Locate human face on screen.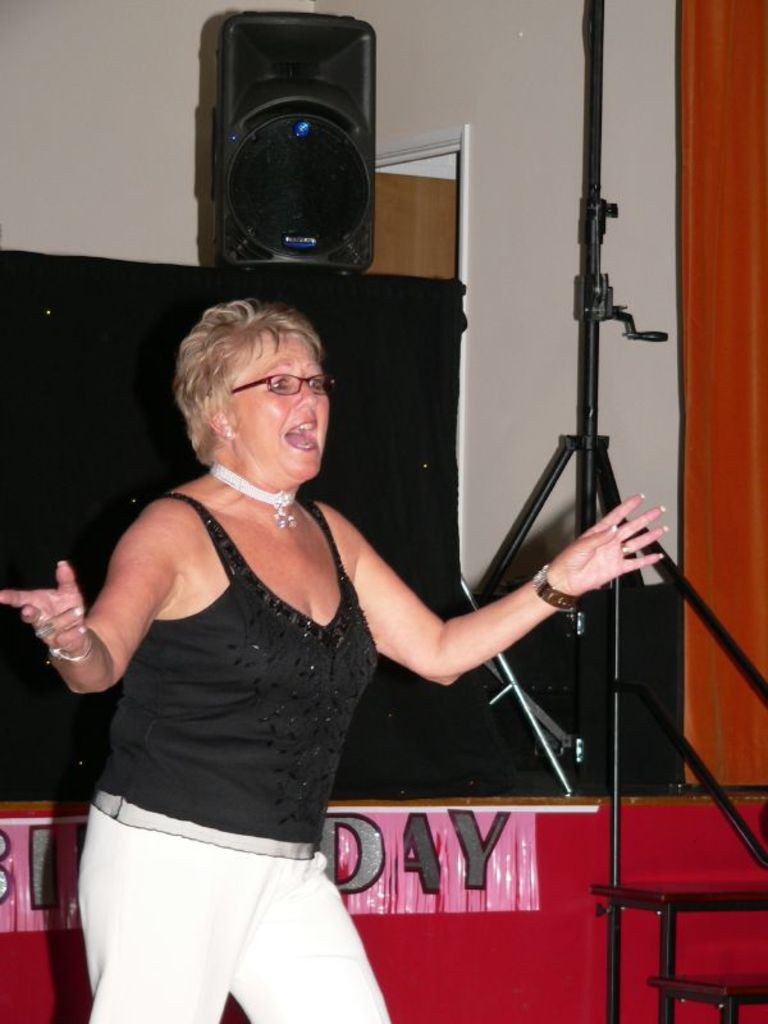
On screen at (228, 325, 330, 481).
